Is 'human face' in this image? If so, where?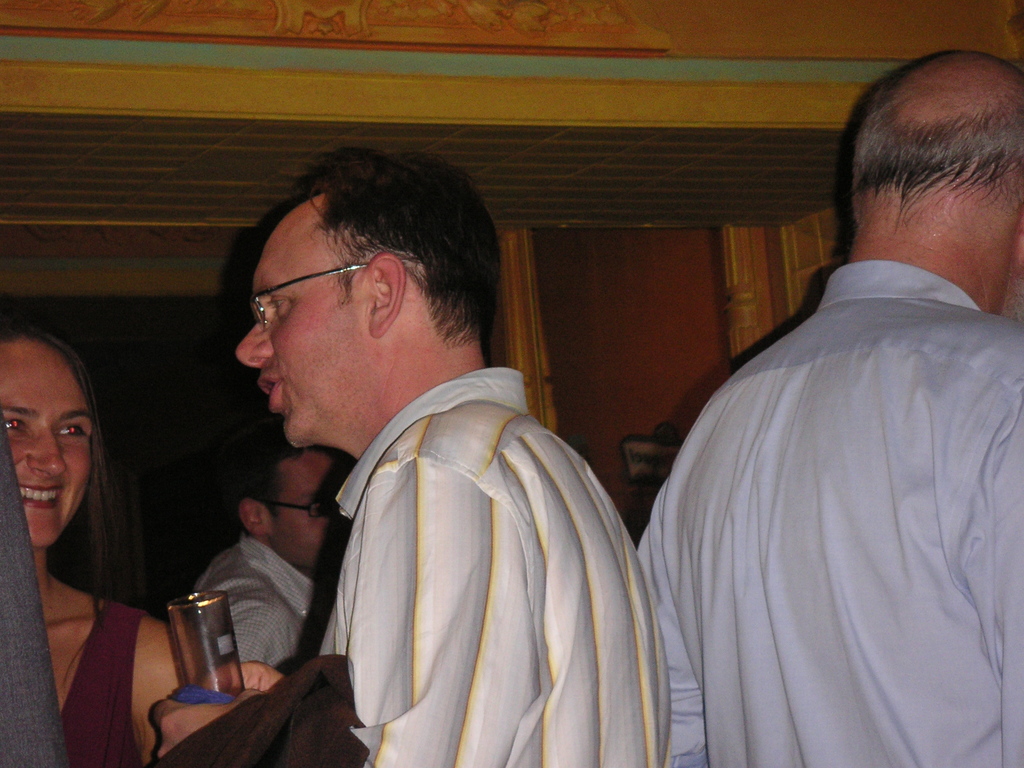
Yes, at bbox=[232, 188, 367, 444].
